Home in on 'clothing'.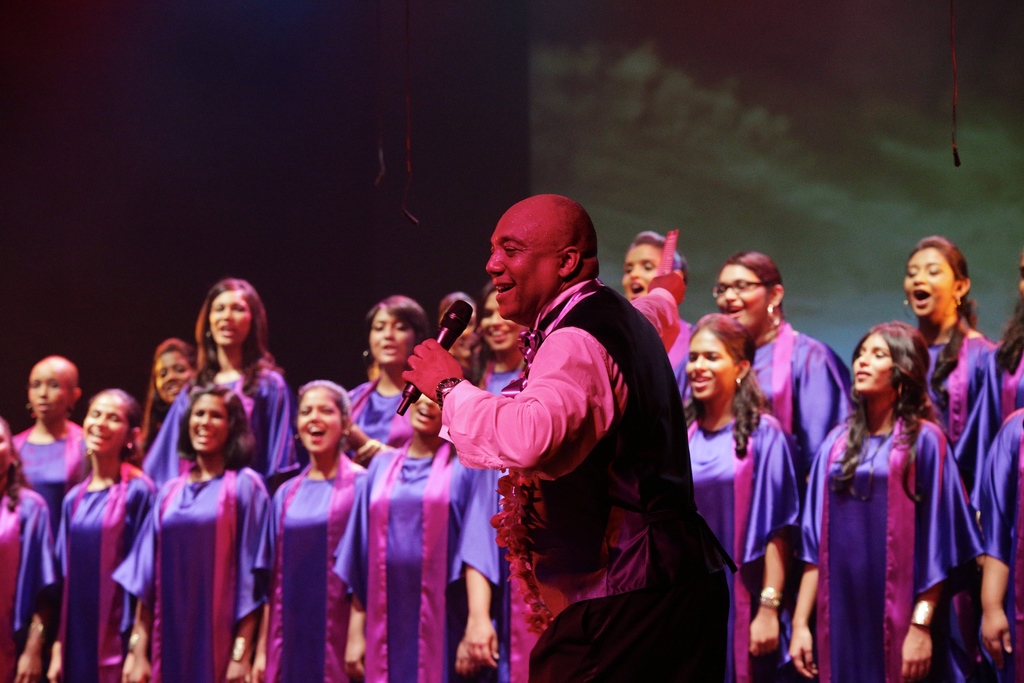
Homed in at x1=992 y1=325 x2=1023 y2=420.
